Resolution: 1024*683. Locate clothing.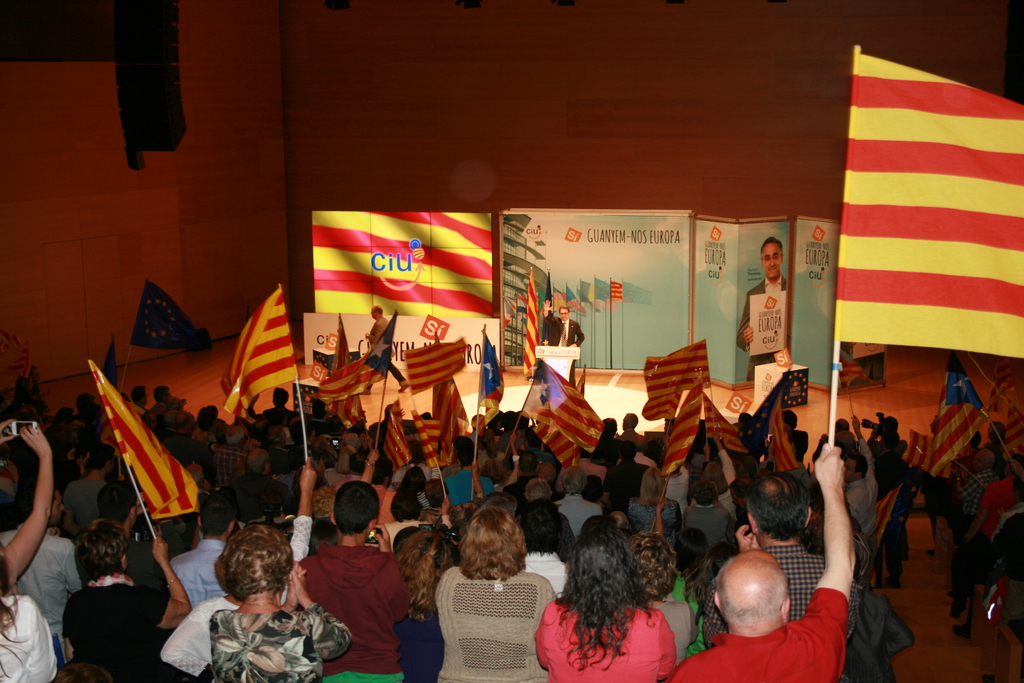
pyautogui.locateOnScreen(359, 363, 398, 388).
